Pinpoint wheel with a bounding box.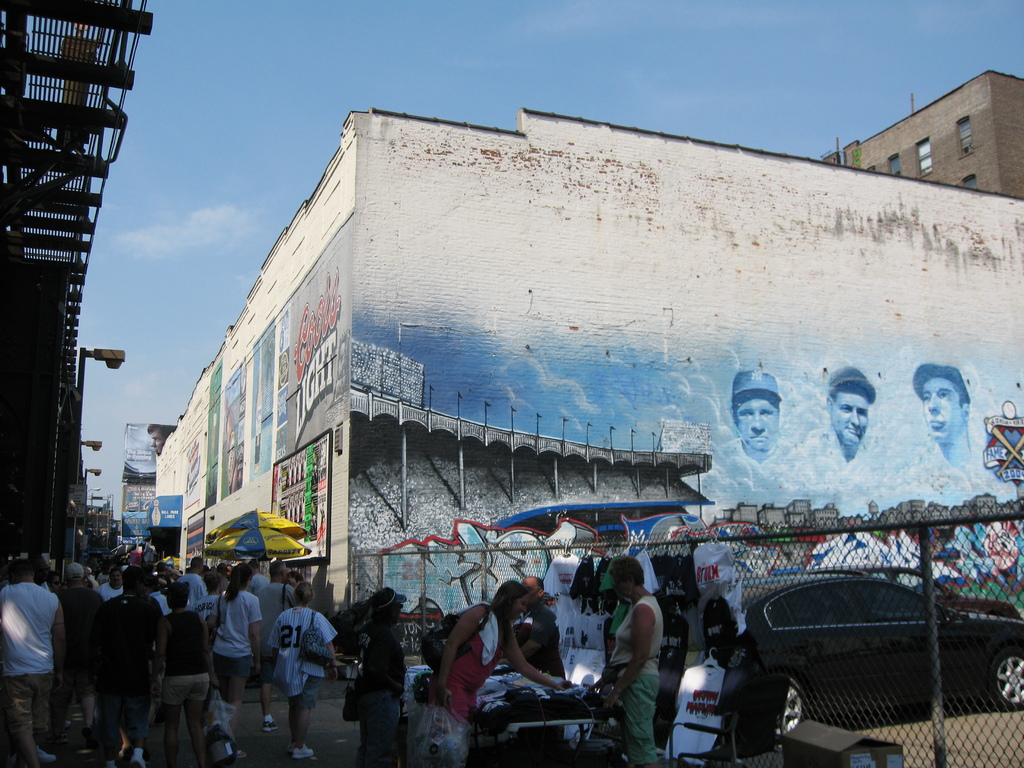
(left=995, top=641, right=1023, bottom=710).
